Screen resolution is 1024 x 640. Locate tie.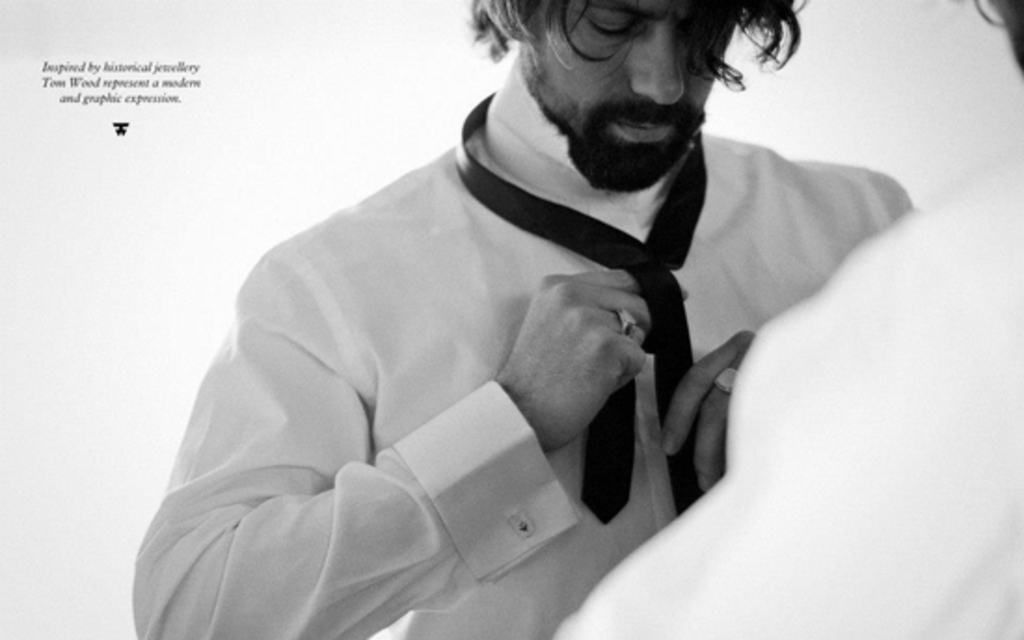
(451,91,711,515).
